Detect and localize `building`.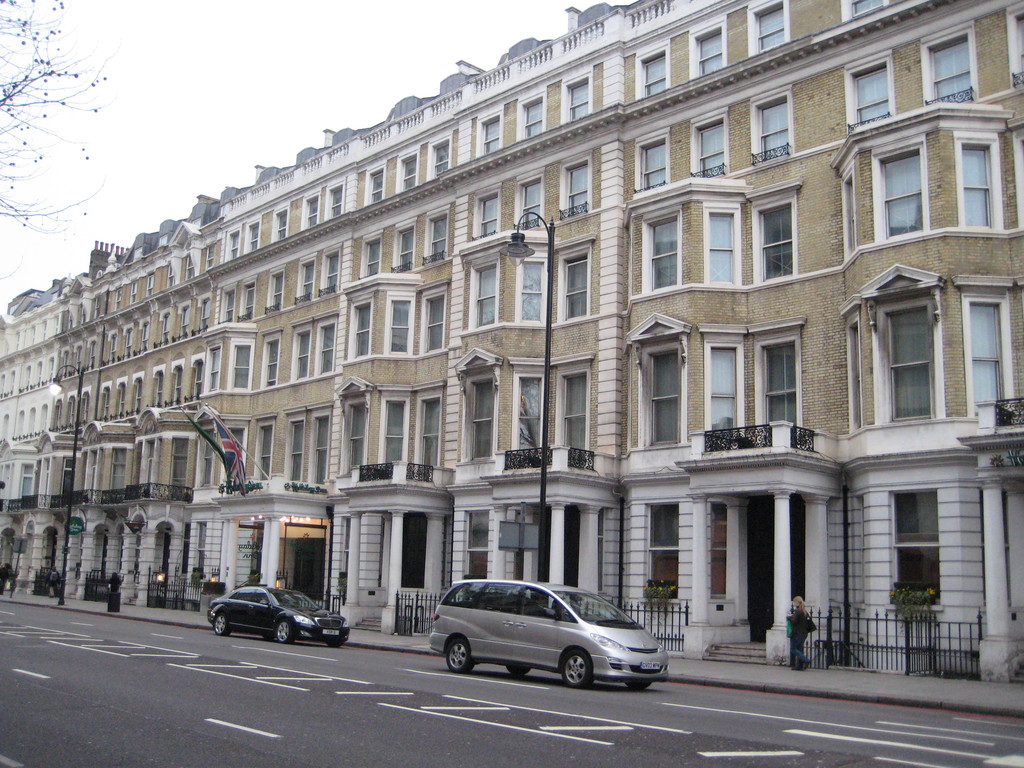
Localized at pyautogui.locateOnScreen(0, 9, 1023, 665).
